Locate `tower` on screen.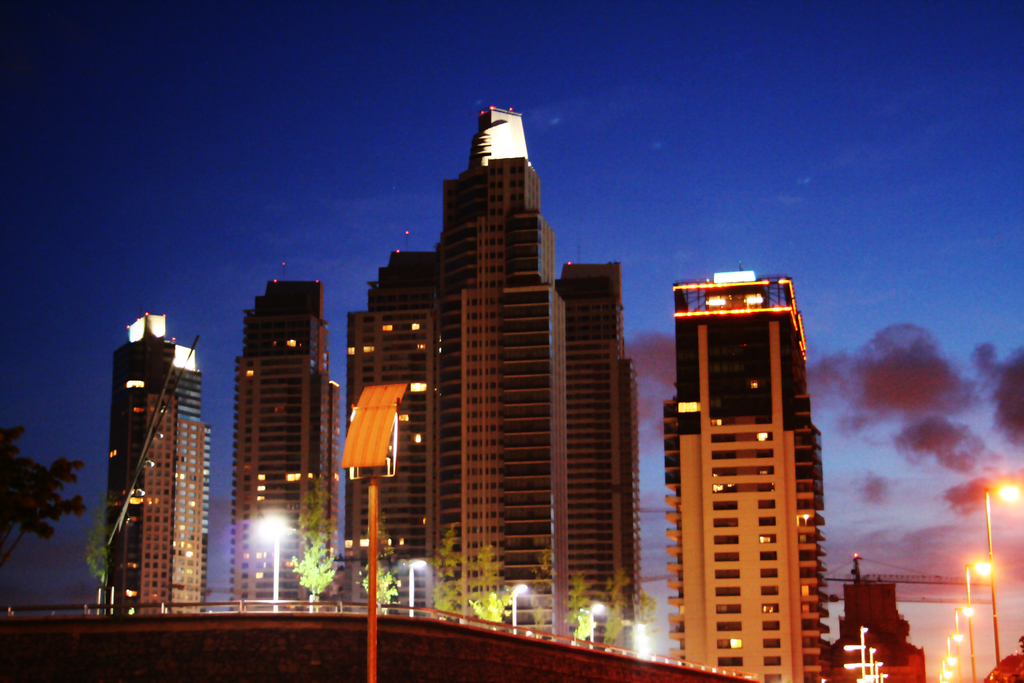
On screen at [568,264,641,658].
